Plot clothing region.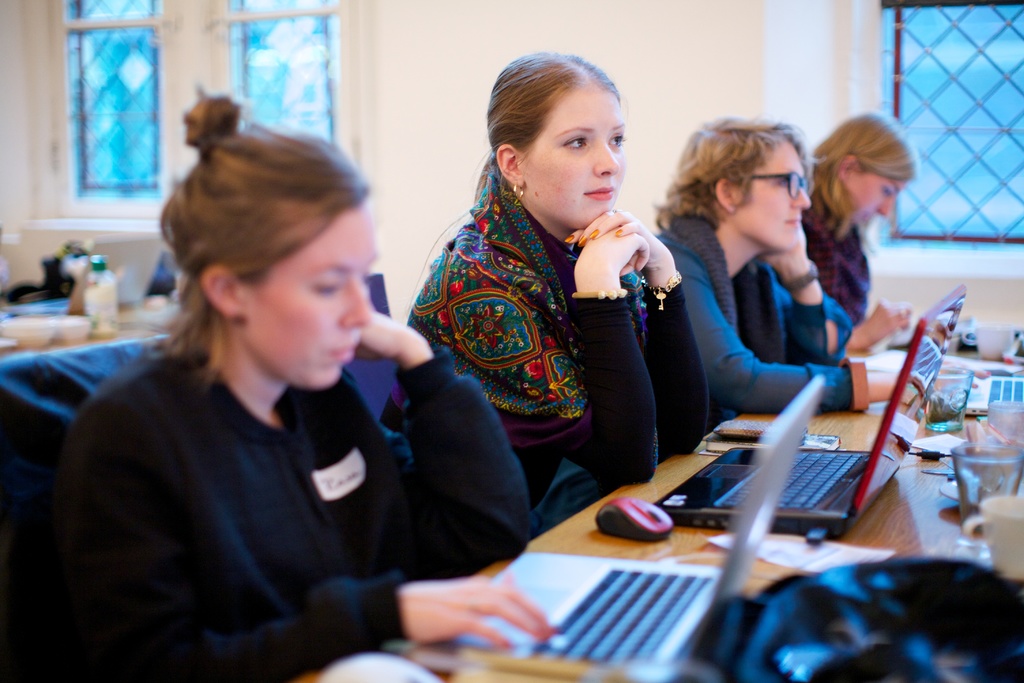
Plotted at (left=650, top=204, right=873, bottom=415).
